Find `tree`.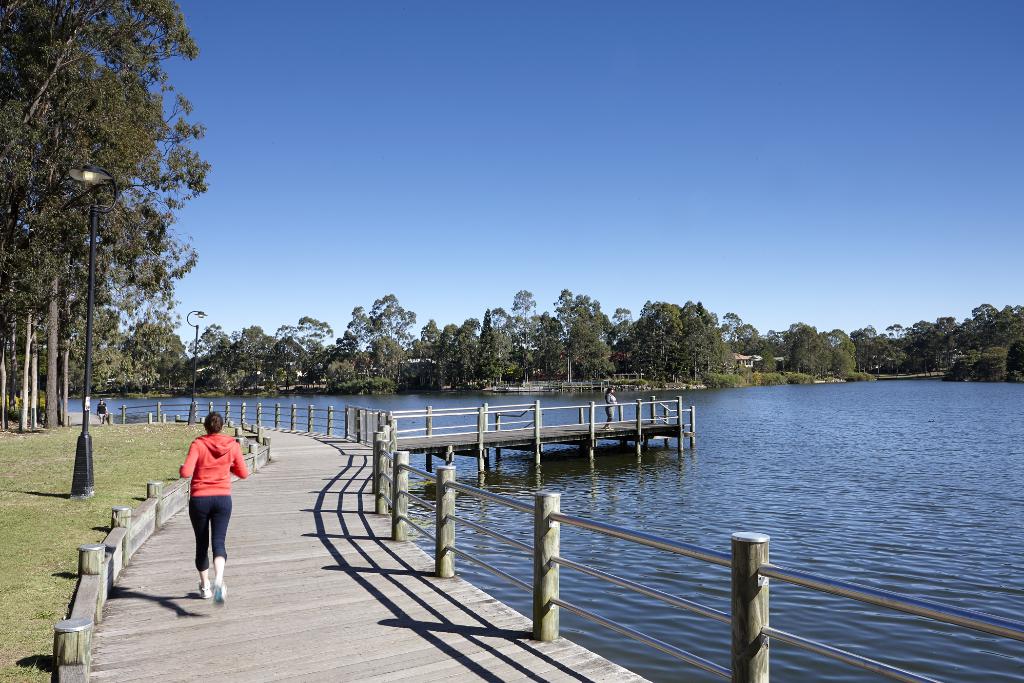
549/289/603/381.
